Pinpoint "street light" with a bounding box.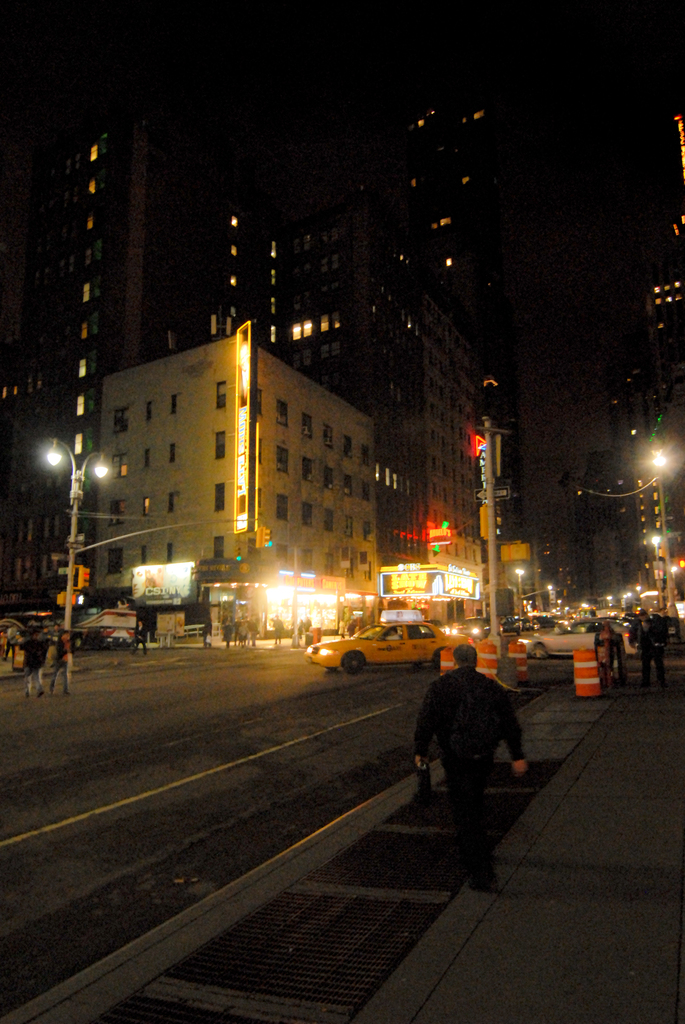
[left=45, top=427, right=109, bottom=665].
